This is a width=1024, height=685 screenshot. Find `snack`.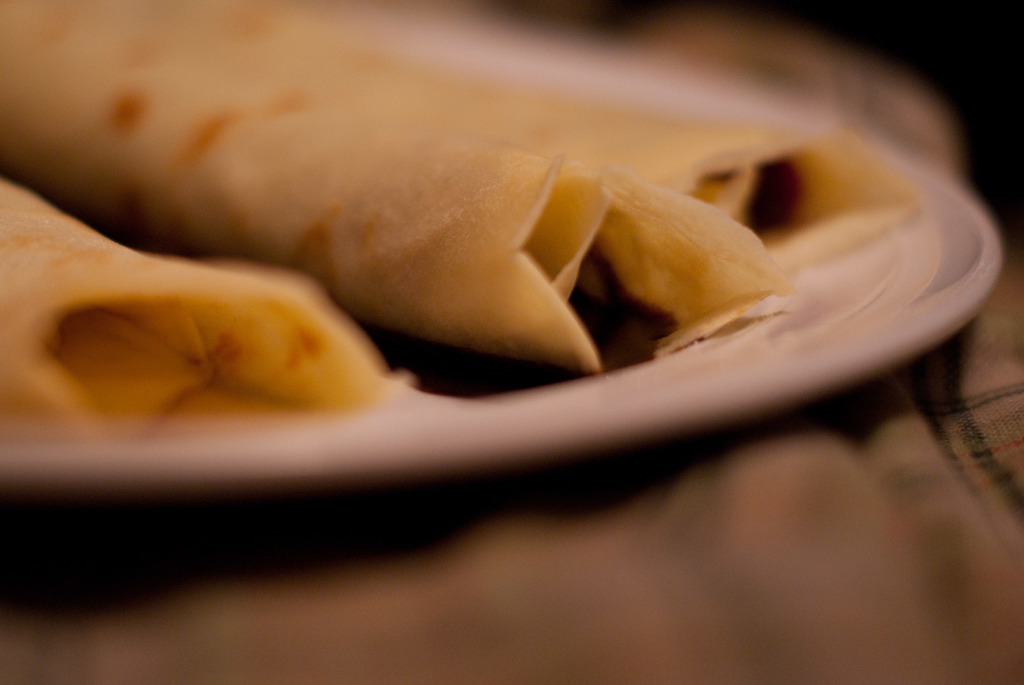
Bounding box: bbox=(0, 177, 410, 442).
